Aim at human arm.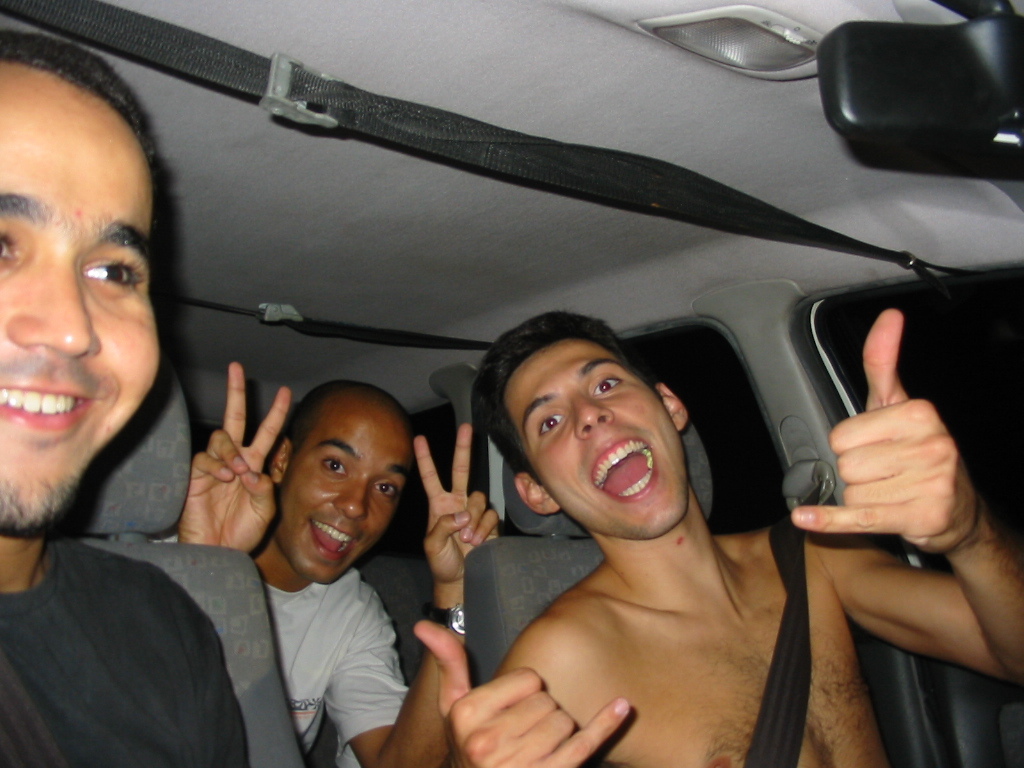
Aimed at x1=806, y1=303, x2=1014, y2=737.
